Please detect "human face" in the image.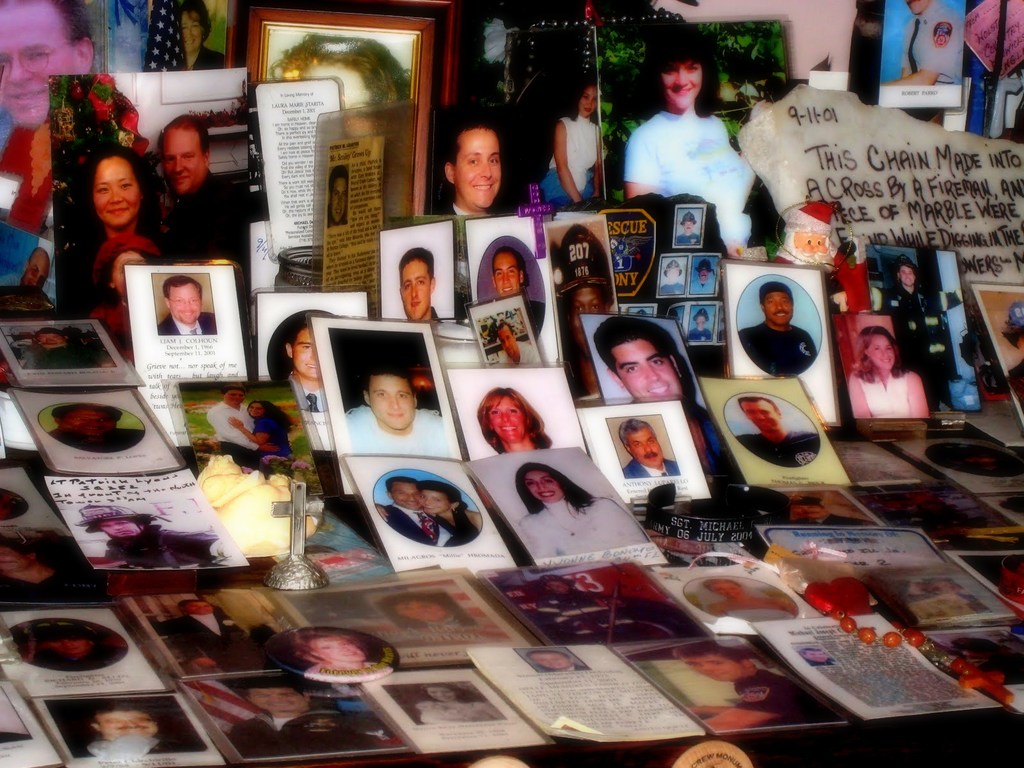
[41,331,65,342].
